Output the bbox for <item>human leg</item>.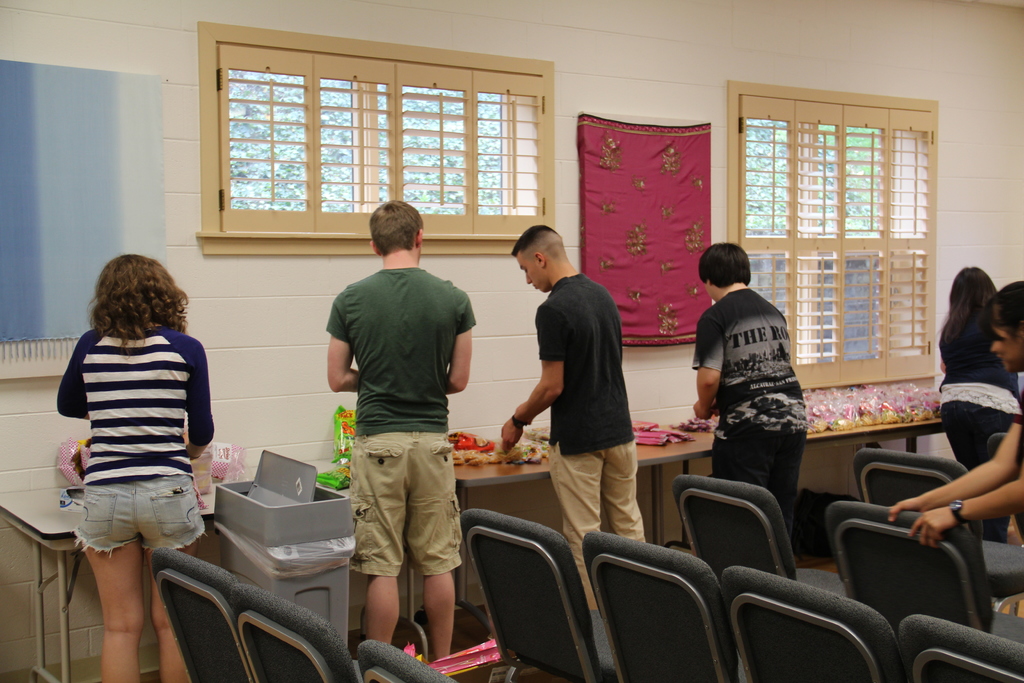
BBox(764, 431, 803, 539).
